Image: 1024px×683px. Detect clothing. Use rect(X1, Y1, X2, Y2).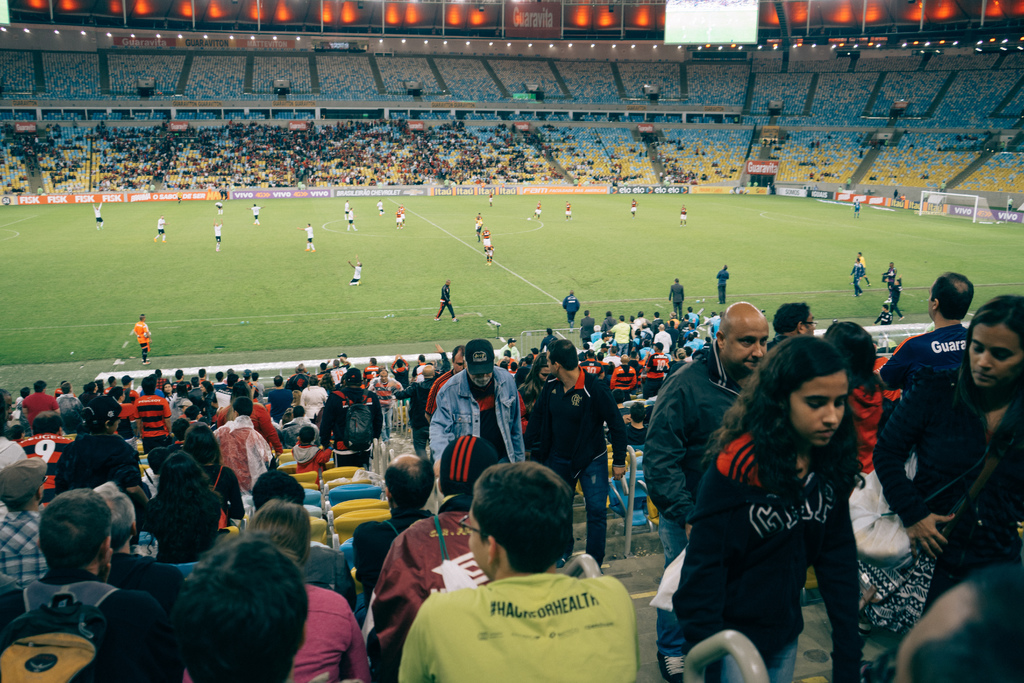
rect(268, 431, 314, 475).
